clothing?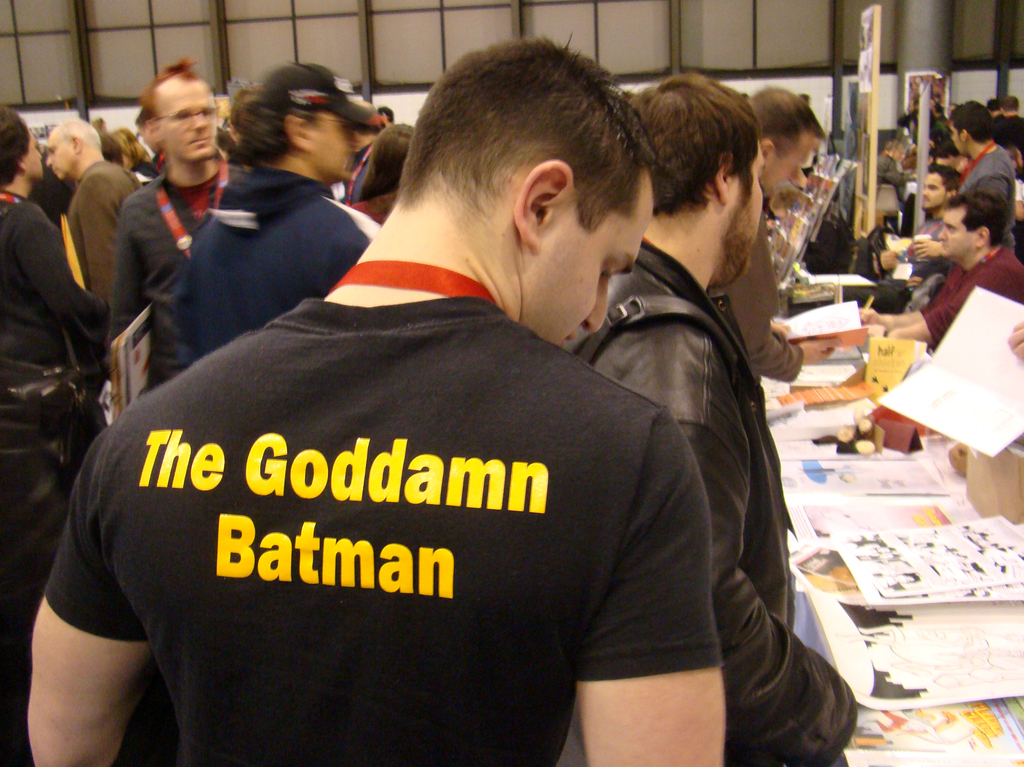
l=167, t=161, r=378, b=383
